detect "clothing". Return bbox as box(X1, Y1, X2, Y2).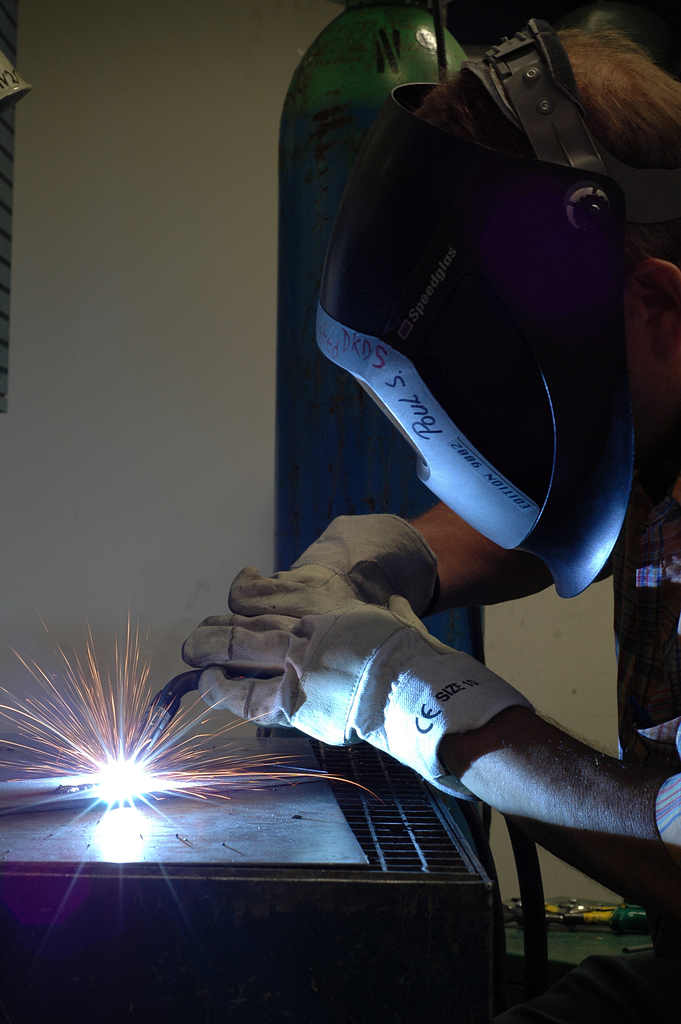
box(614, 509, 680, 924).
